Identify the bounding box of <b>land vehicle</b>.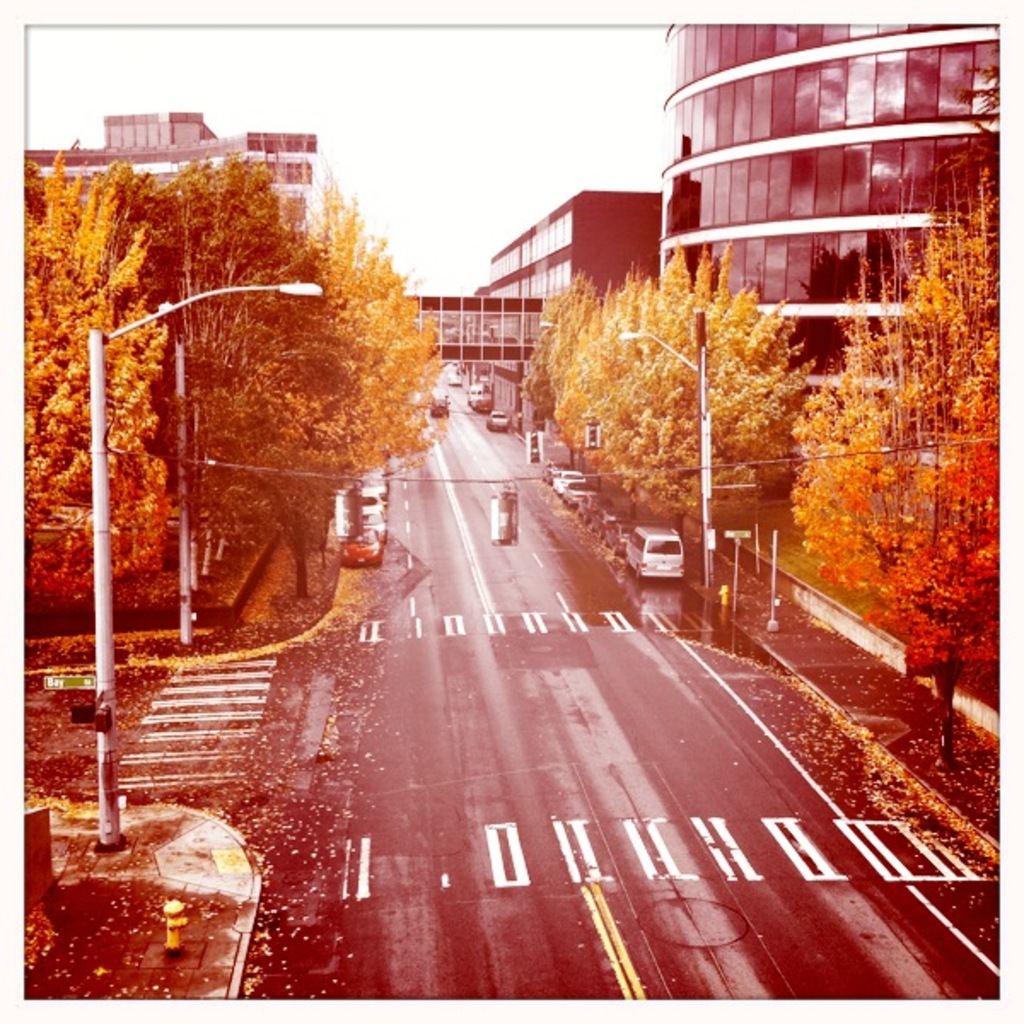
355, 488, 389, 514.
